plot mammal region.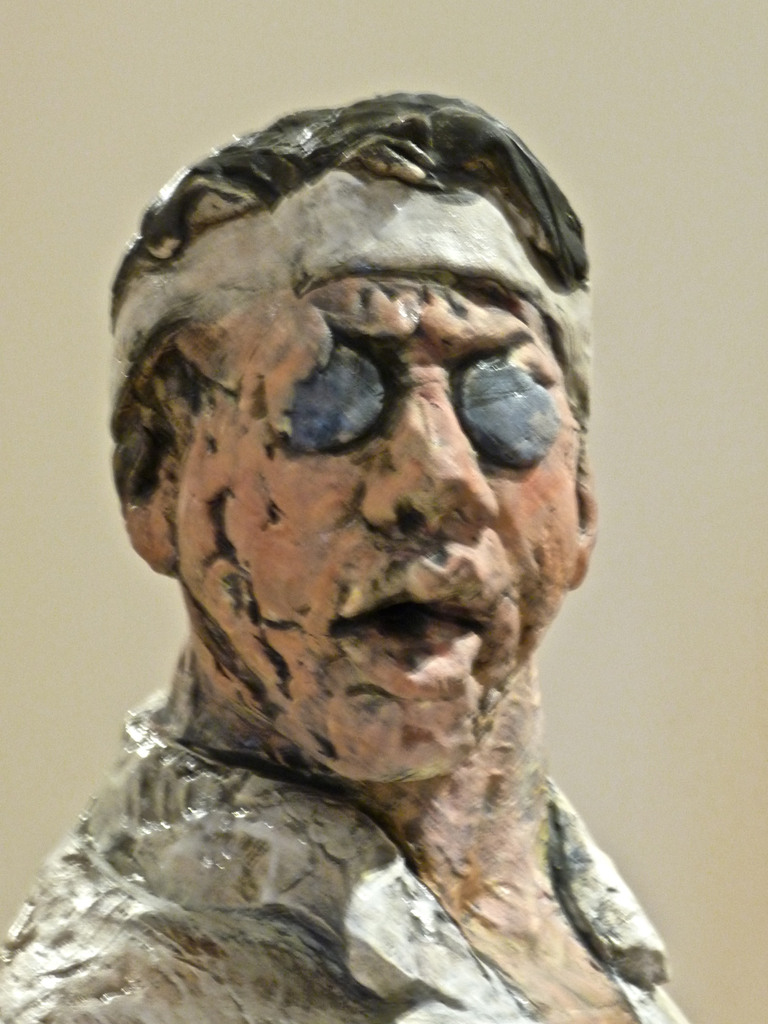
Plotted at region(43, 86, 662, 1023).
